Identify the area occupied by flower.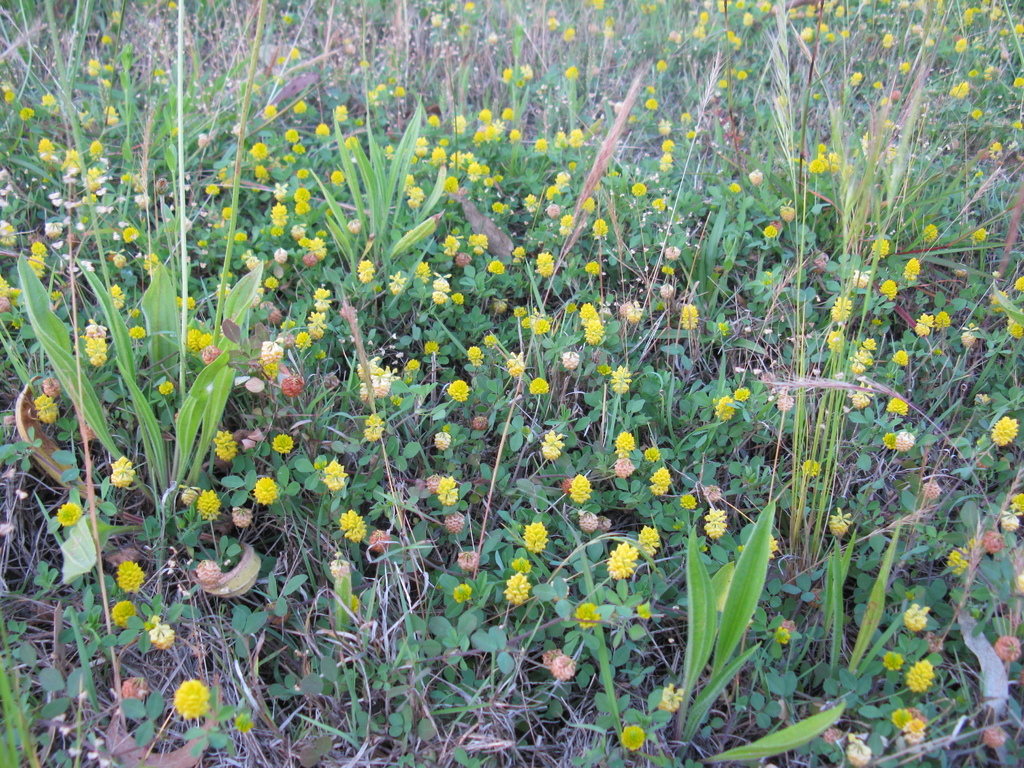
Area: region(613, 458, 630, 479).
